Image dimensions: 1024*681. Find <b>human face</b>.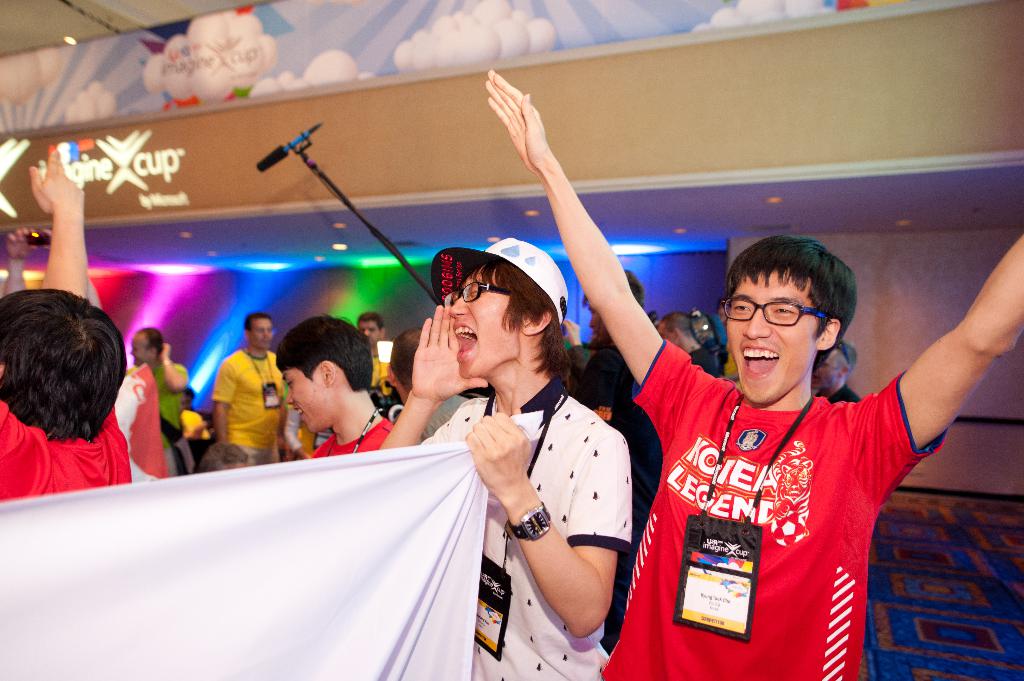
(x1=252, y1=322, x2=271, y2=359).
